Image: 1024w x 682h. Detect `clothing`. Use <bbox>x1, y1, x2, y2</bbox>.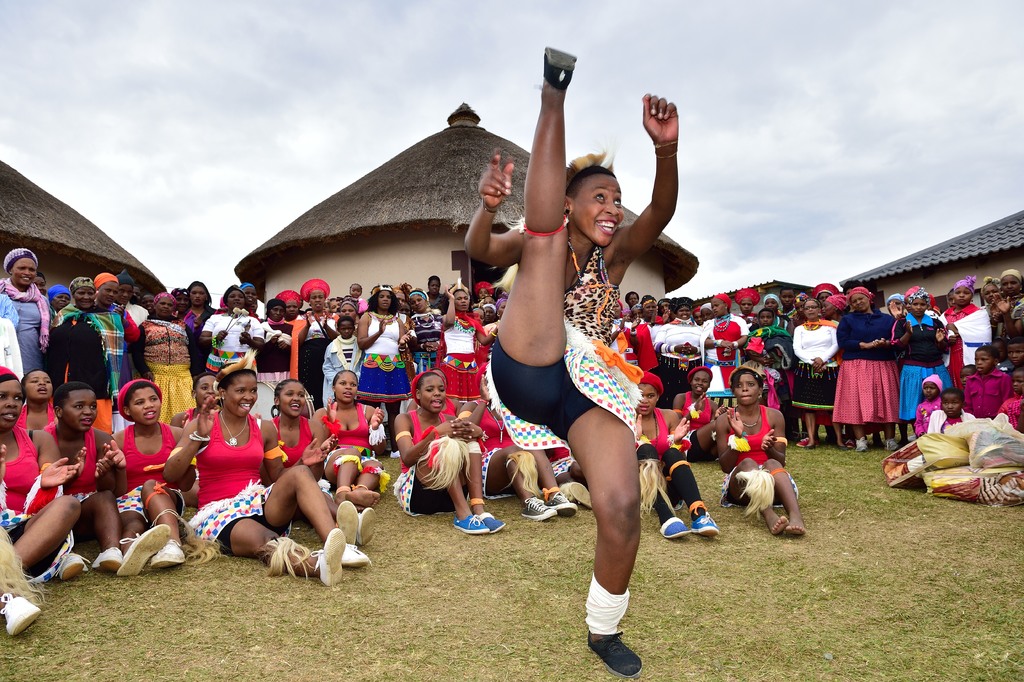
<bbox>17, 396, 66, 471</bbox>.
